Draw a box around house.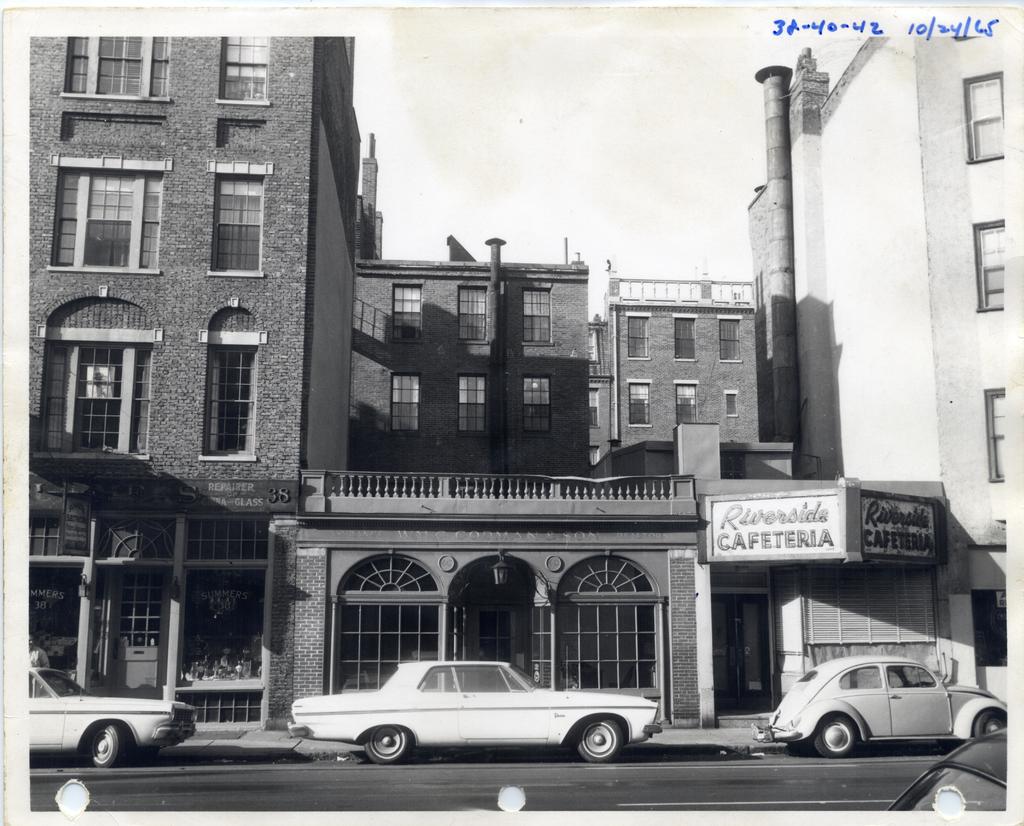
region(360, 471, 707, 751).
